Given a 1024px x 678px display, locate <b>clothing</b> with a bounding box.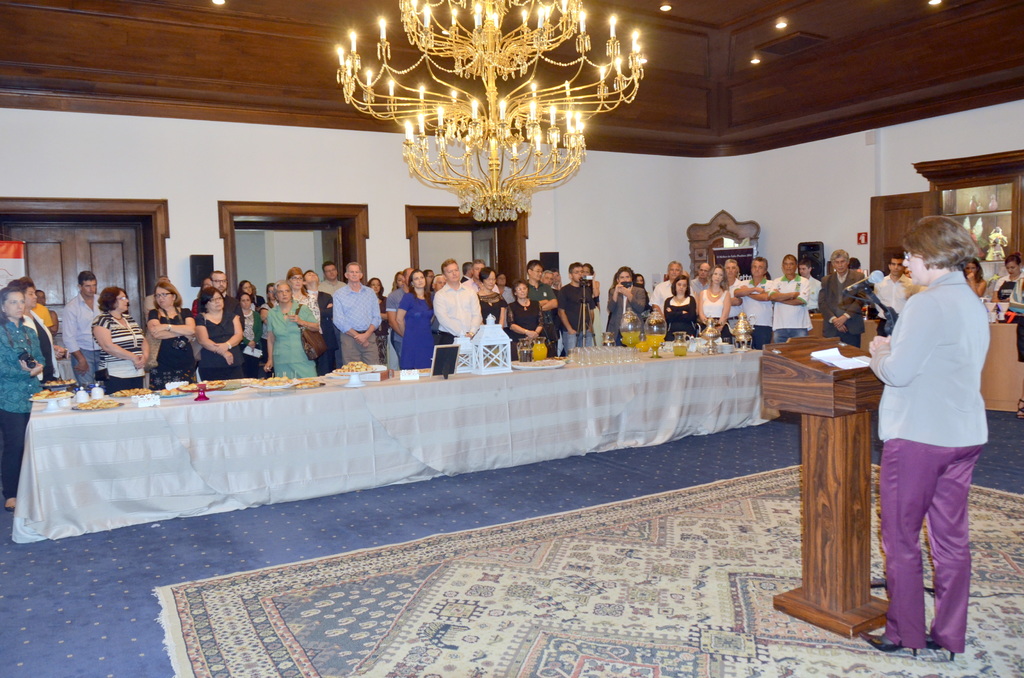
Located: (x1=394, y1=285, x2=438, y2=373).
